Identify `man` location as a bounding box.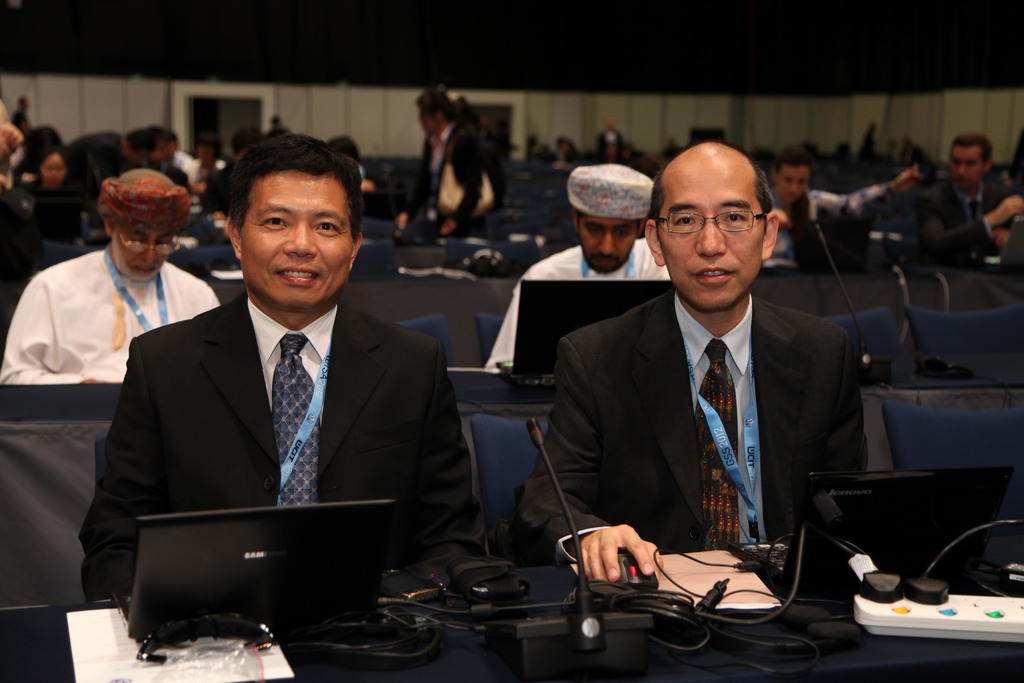
<bbox>405, 86, 499, 235</bbox>.
